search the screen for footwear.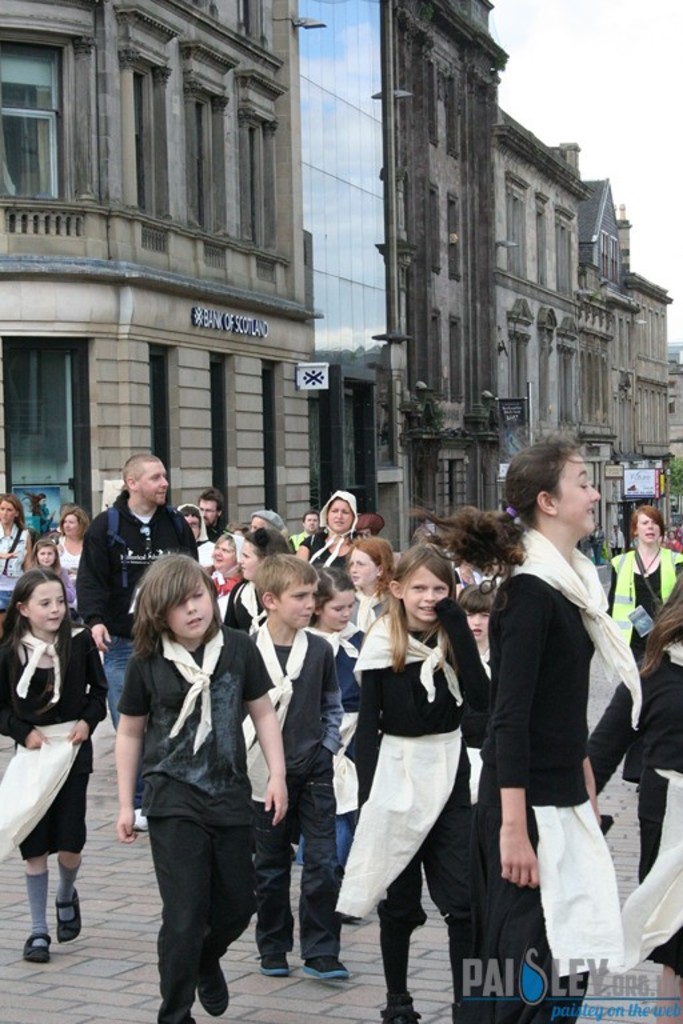
Found at {"left": 197, "top": 959, "right": 229, "bottom": 1016}.
